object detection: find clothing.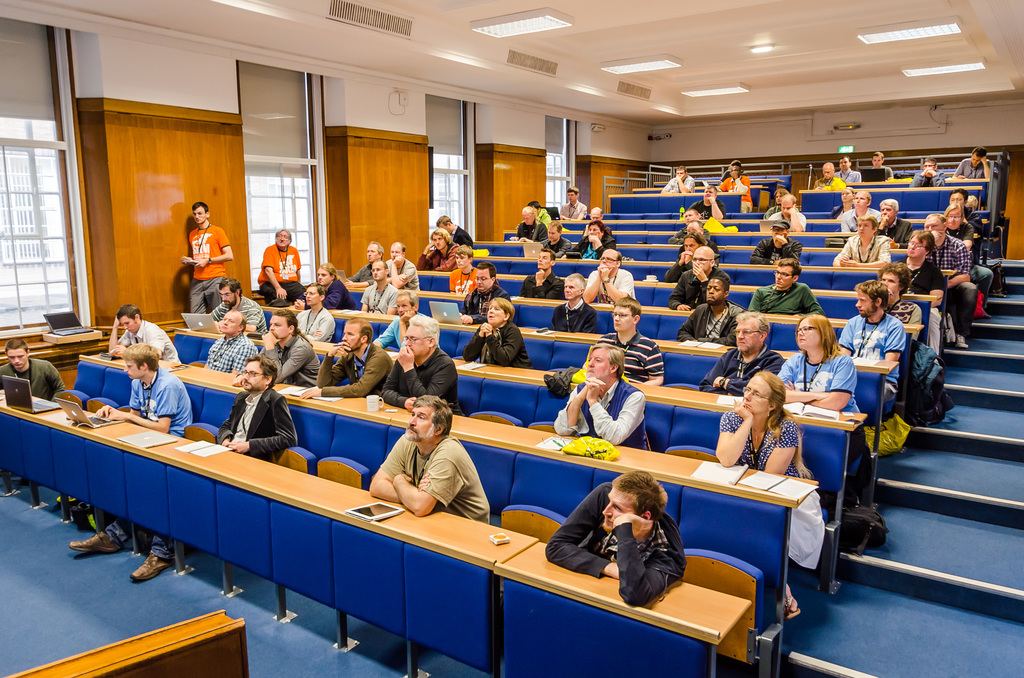
bbox=[464, 321, 530, 370].
